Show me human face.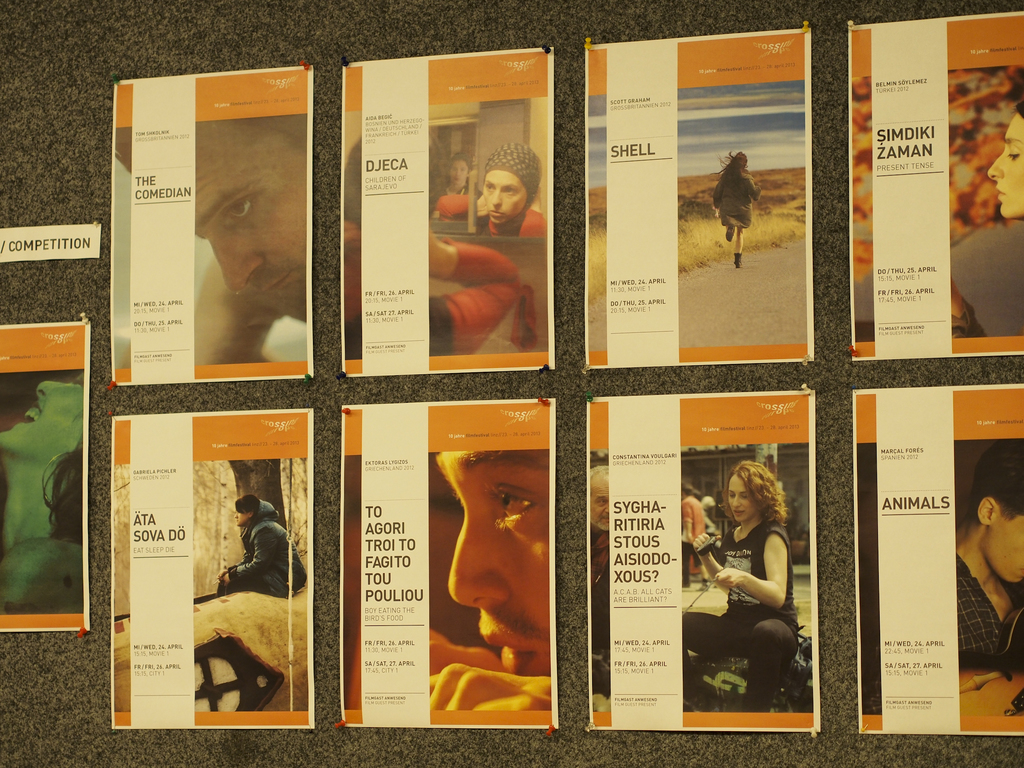
human face is here: bbox=(432, 452, 547, 677).
